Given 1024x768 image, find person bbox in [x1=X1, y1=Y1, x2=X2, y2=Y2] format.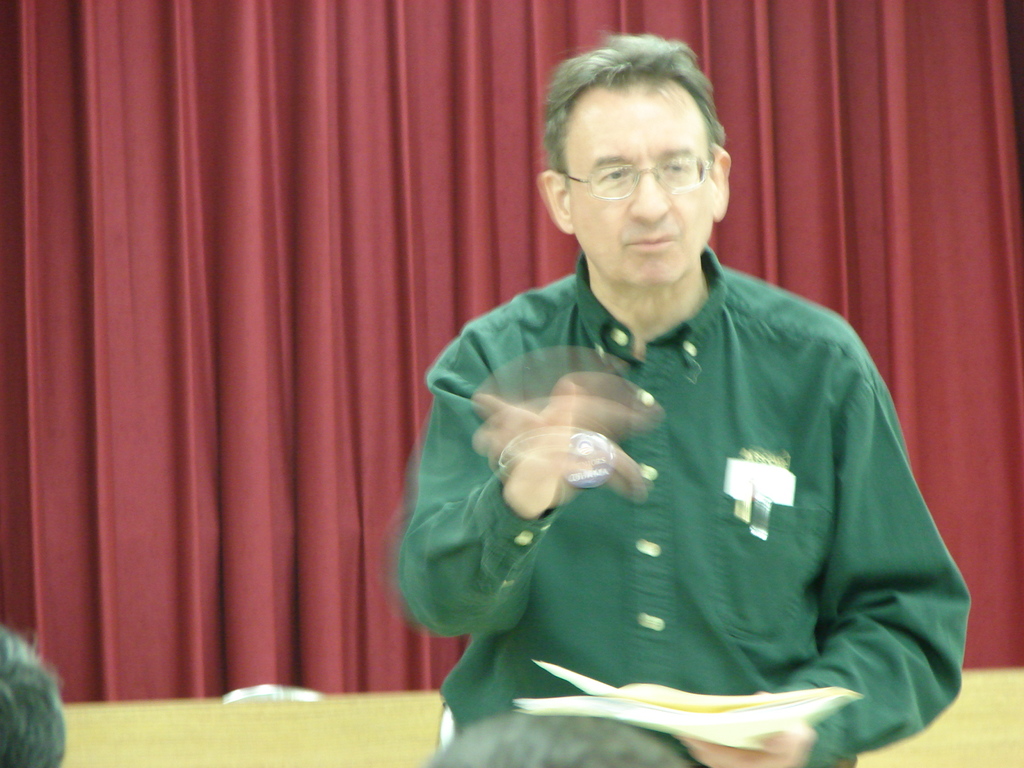
[x1=370, y1=65, x2=982, y2=760].
